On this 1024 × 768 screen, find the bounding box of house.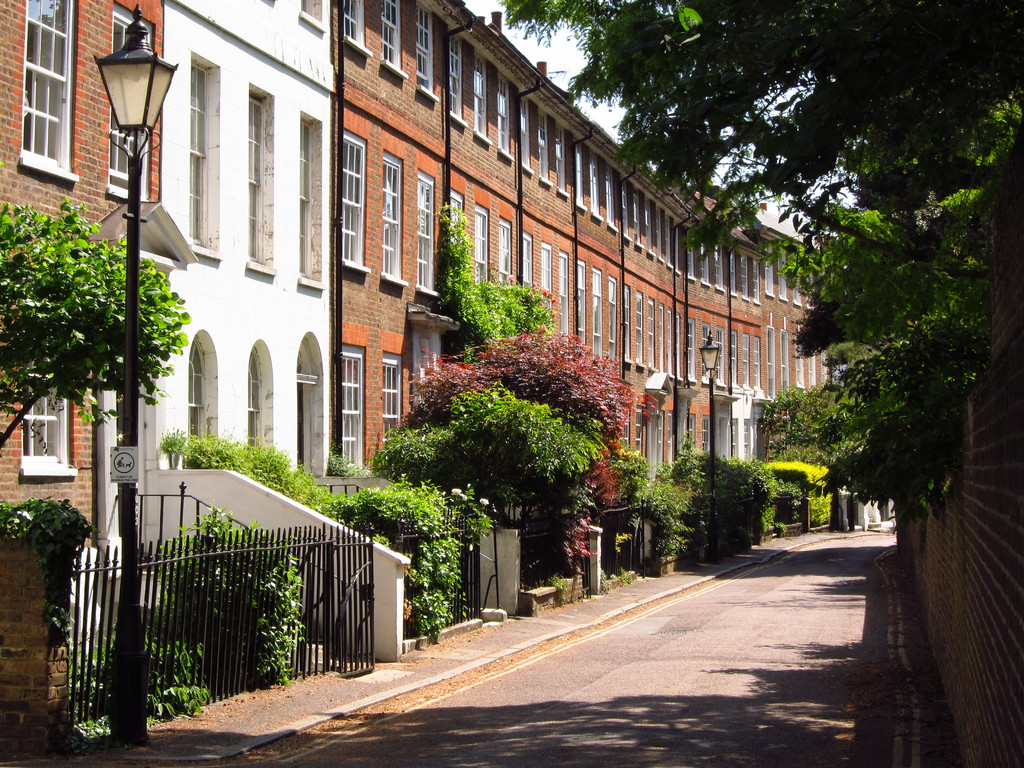
Bounding box: locate(0, 0, 97, 663).
